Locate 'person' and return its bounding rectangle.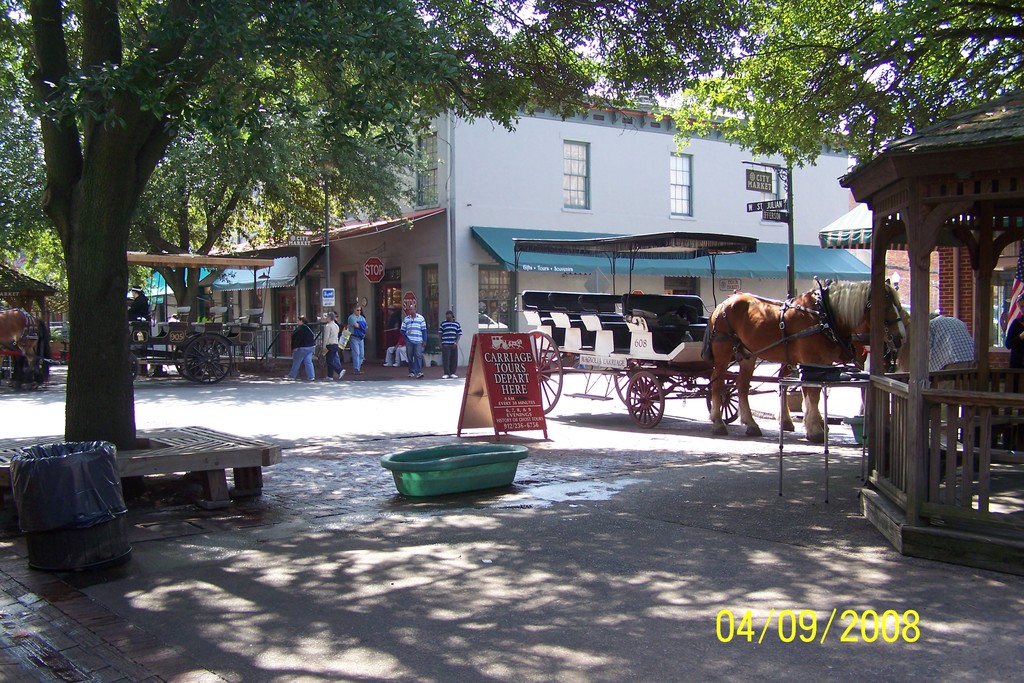
{"left": 1005, "top": 290, "right": 1023, "bottom": 369}.
